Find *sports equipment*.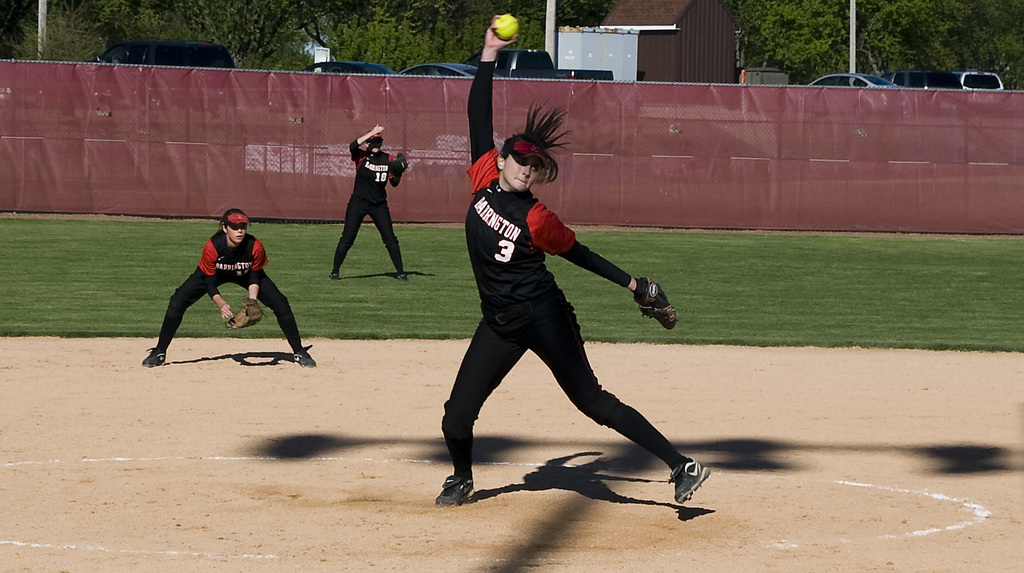
bbox=(436, 475, 477, 505).
